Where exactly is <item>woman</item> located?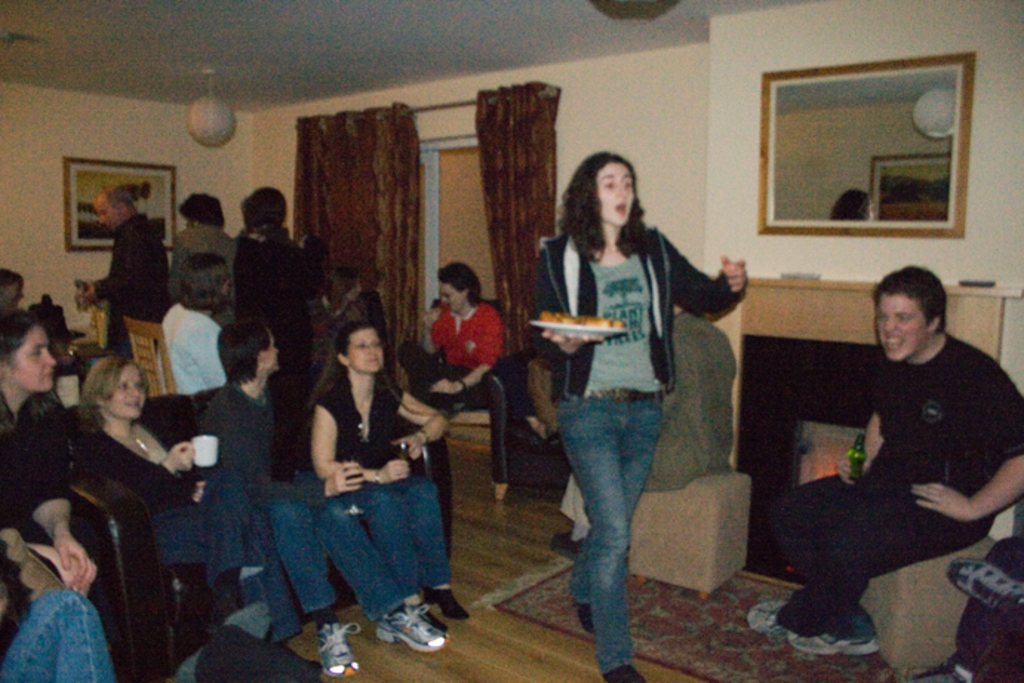
Its bounding box is (left=163, top=250, right=228, bottom=400).
